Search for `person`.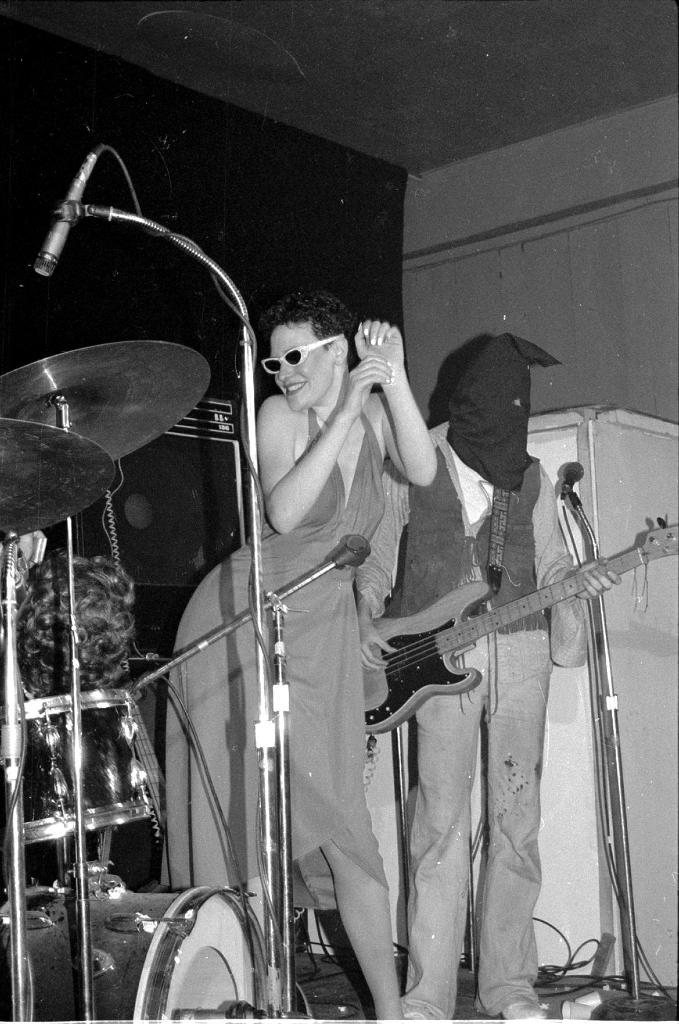
Found at x1=157, y1=294, x2=443, y2=1023.
